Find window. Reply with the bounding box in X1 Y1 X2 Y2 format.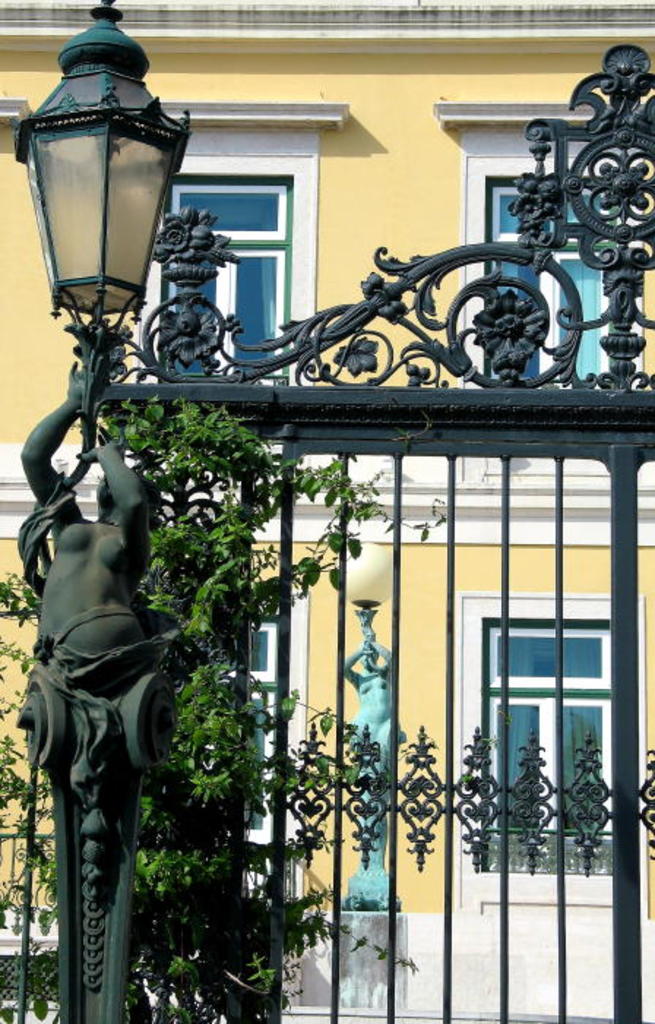
225 584 310 914.
